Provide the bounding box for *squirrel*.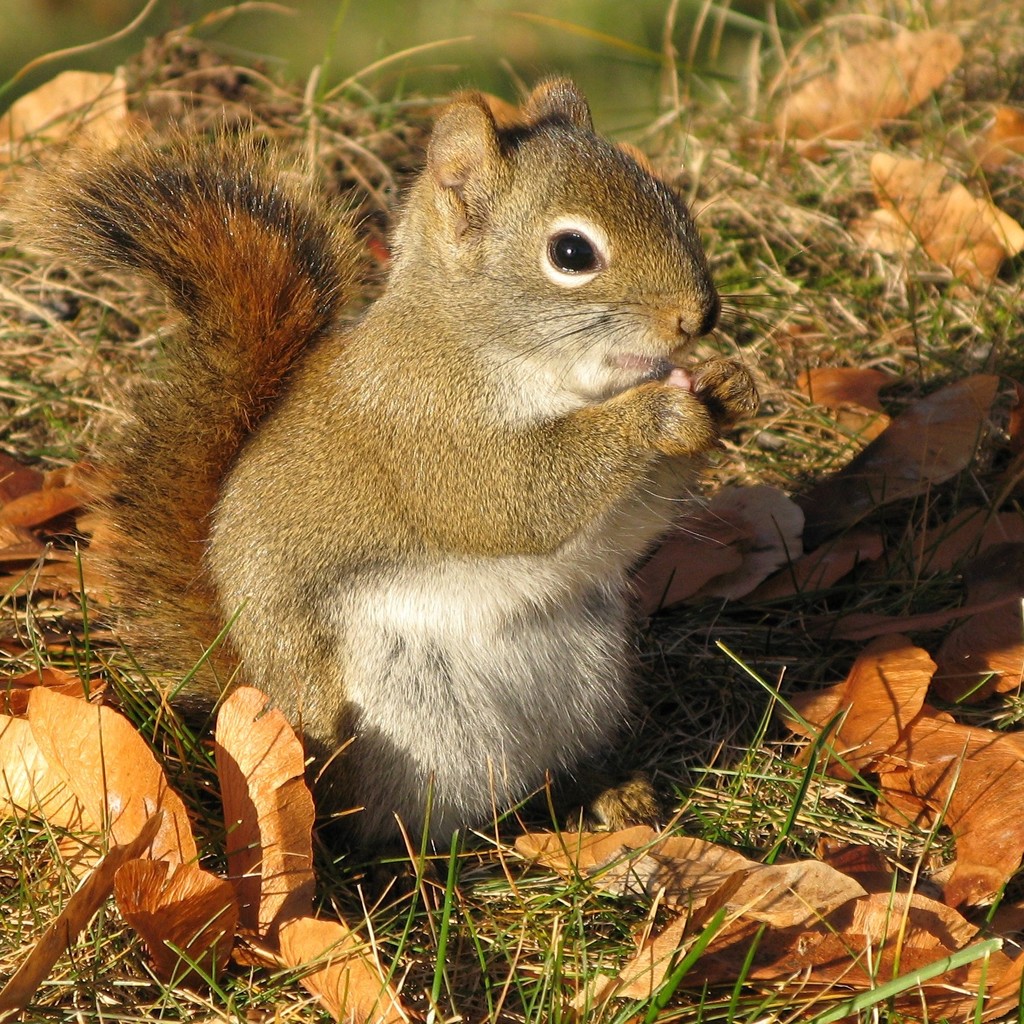
bbox=[11, 59, 817, 846].
